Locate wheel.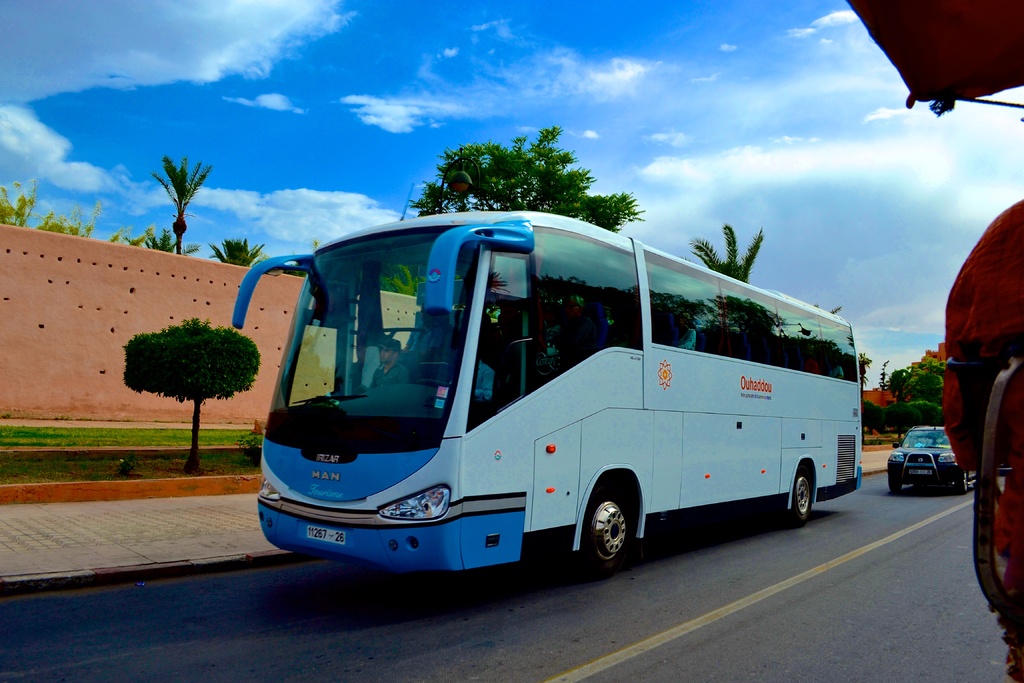
Bounding box: select_region(881, 465, 902, 493).
